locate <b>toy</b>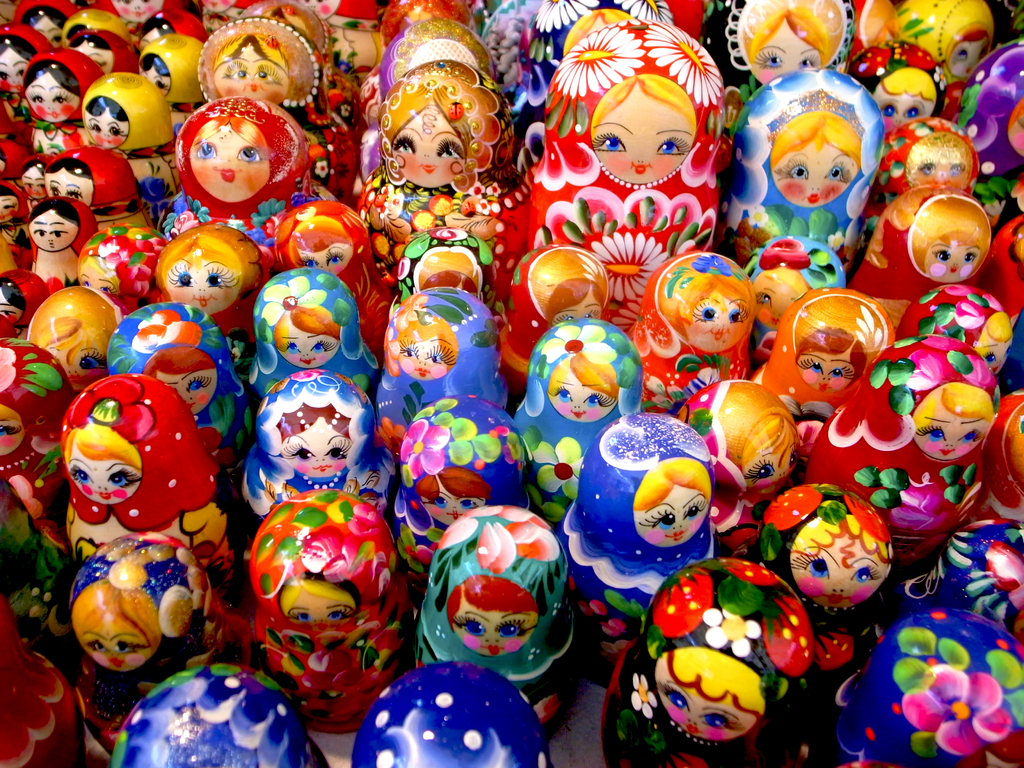
(882,115,984,214)
